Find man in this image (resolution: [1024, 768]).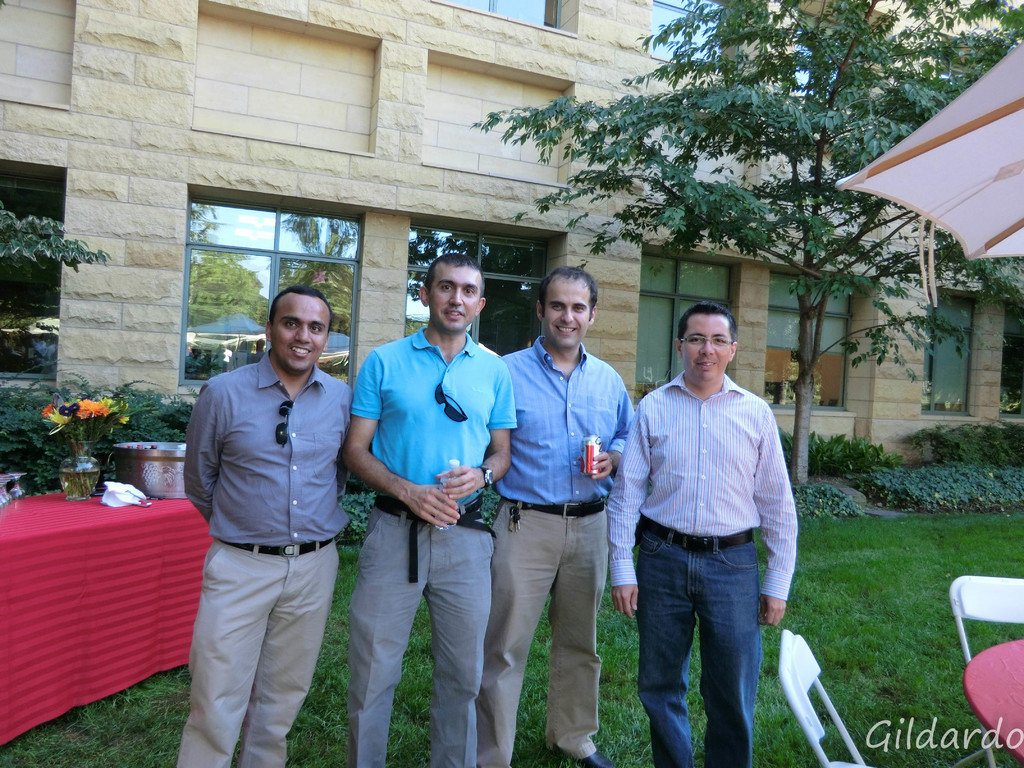
167/278/359/767.
